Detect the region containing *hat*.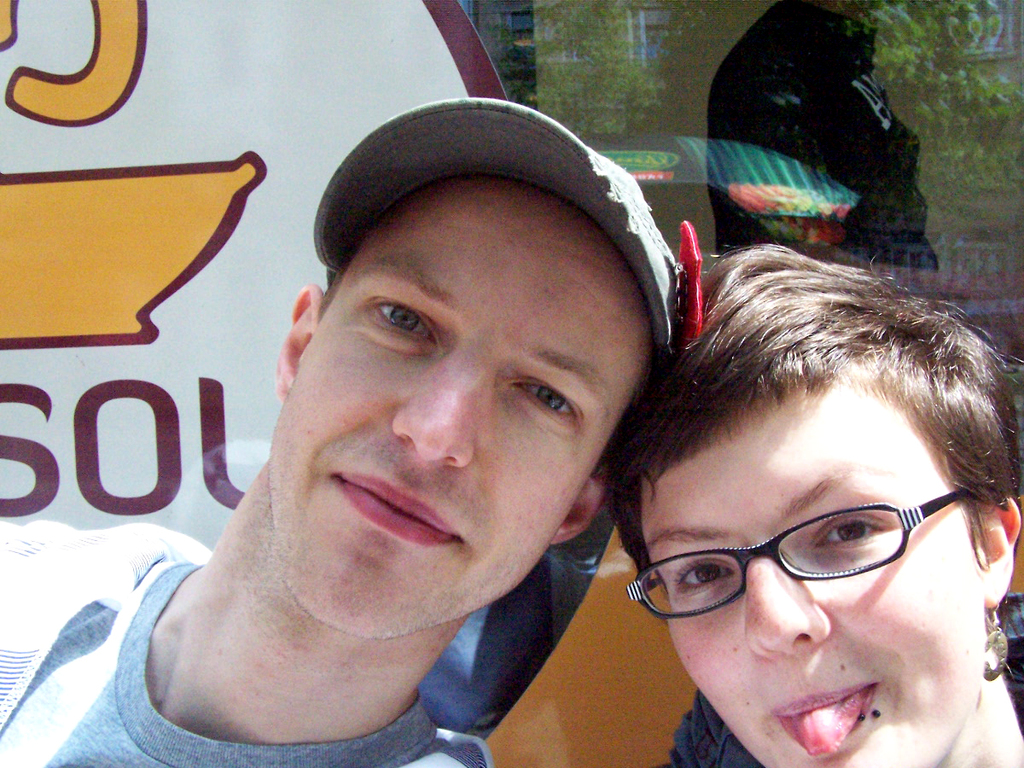
(left=309, top=94, right=701, bottom=376).
